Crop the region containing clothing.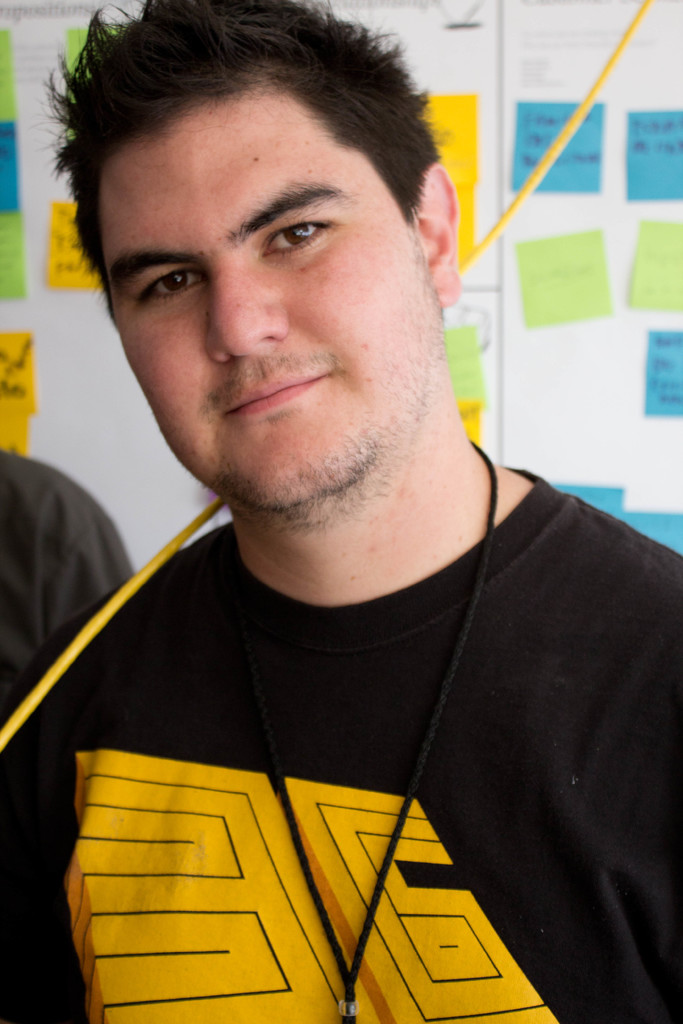
Crop region: box=[0, 446, 138, 717].
